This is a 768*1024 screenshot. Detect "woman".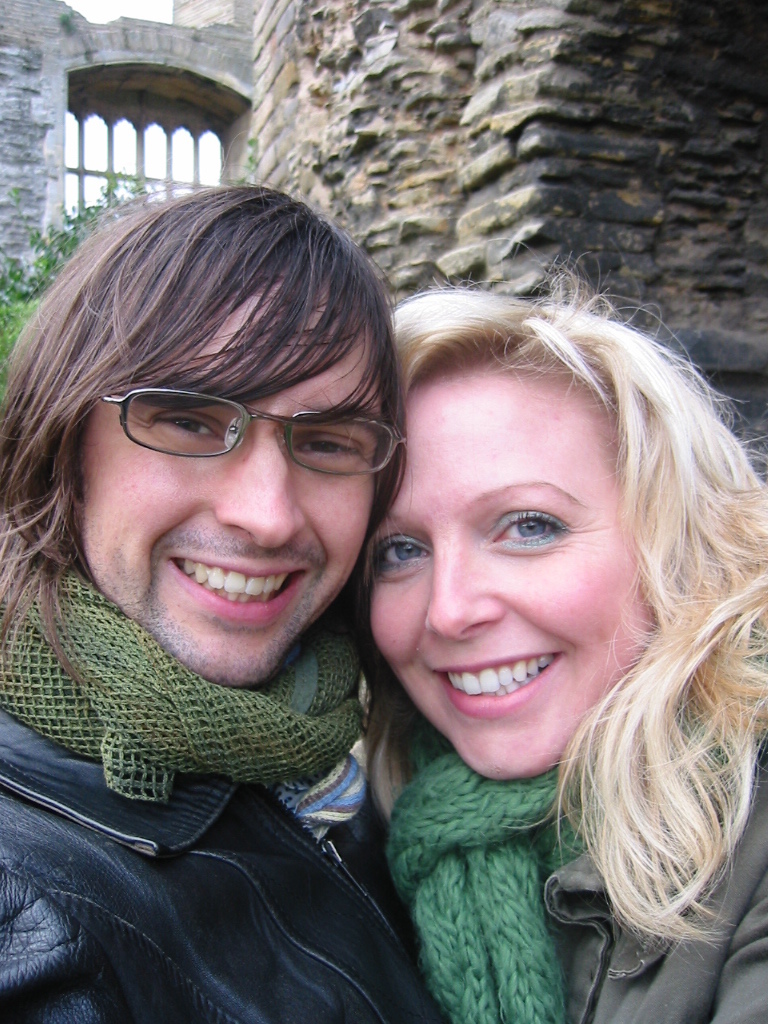
{"x1": 342, "y1": 243, "x2": 767, "y2": 1023}.
